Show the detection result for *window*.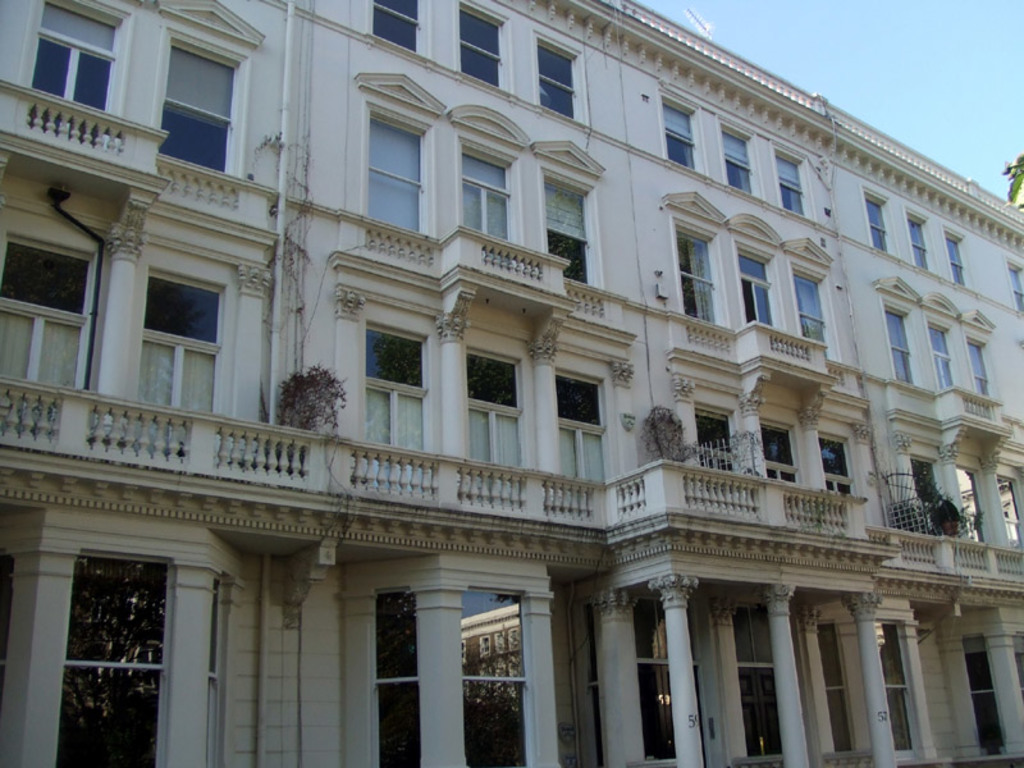
671/219/740/339.
